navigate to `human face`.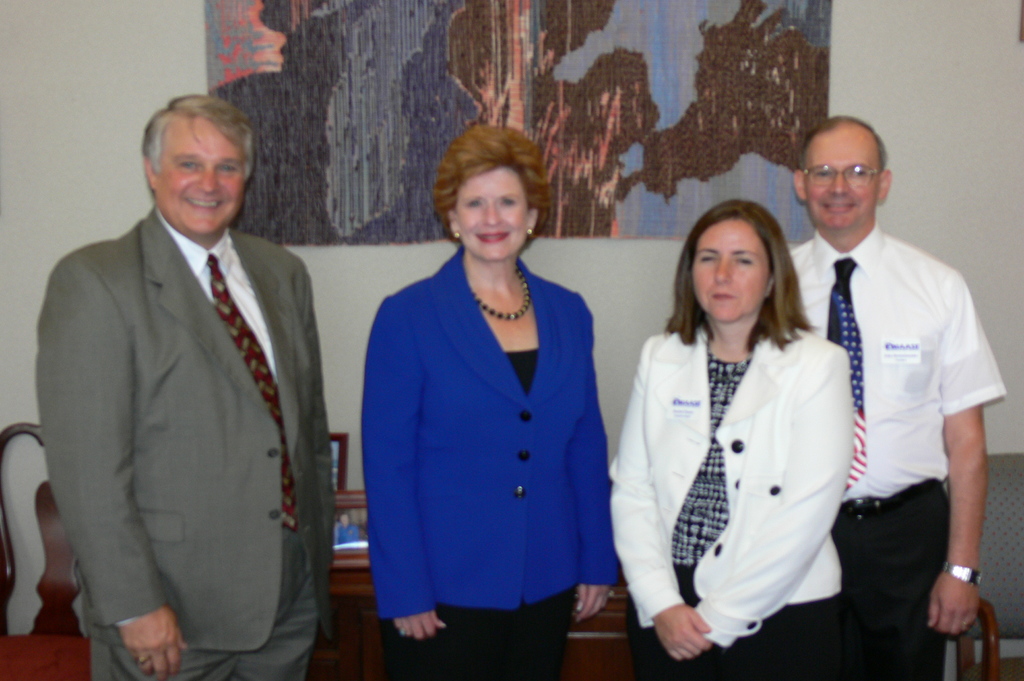
Navigation target: [left=689, top=216, right=763, bottom=323].
